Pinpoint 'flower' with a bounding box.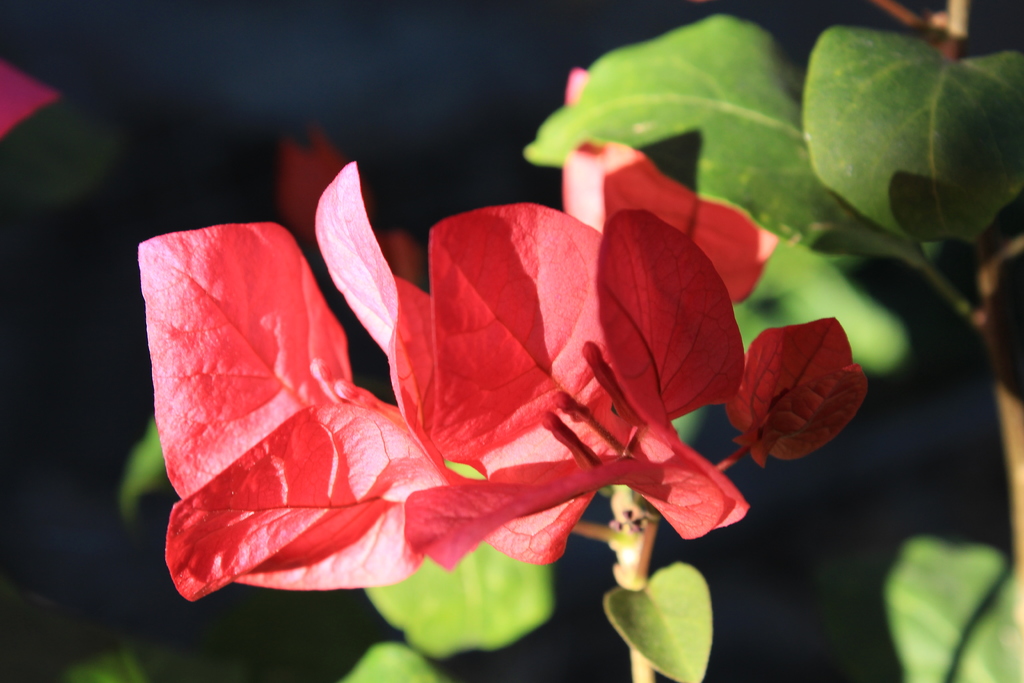
locate(109, 59, 897, 645).
